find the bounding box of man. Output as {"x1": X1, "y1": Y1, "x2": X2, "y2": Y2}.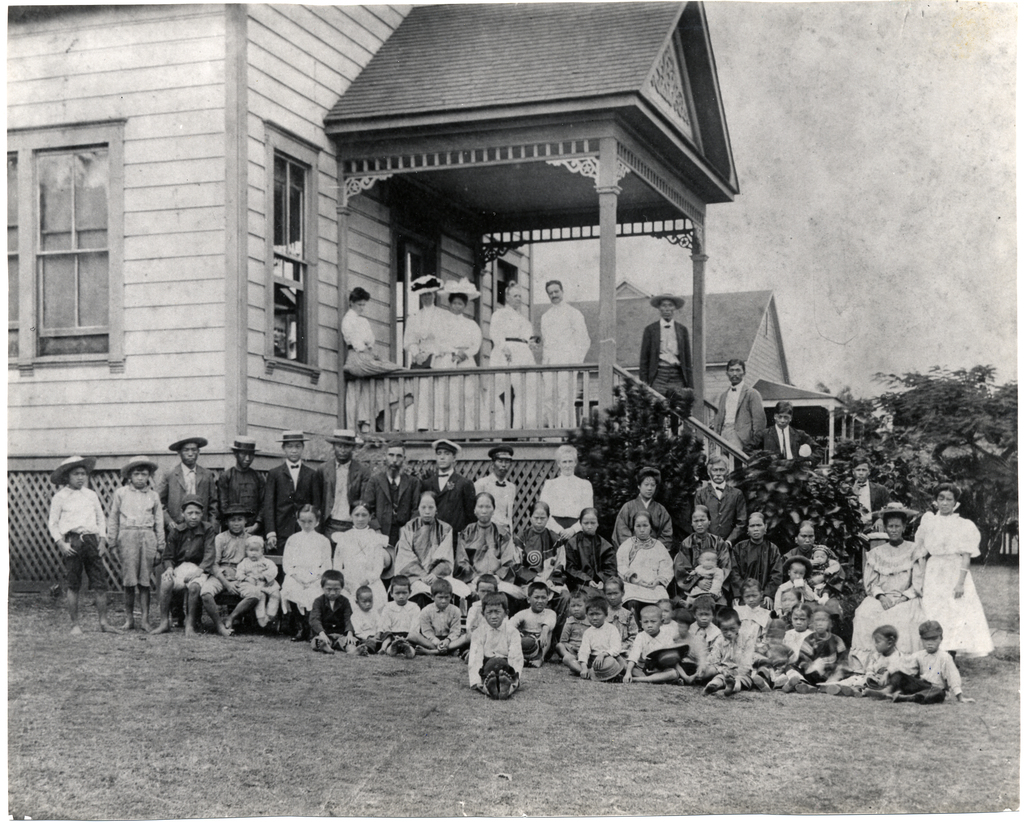
{"x1": 695, "y1": 454, "x2": 750, "y2": 540}.
